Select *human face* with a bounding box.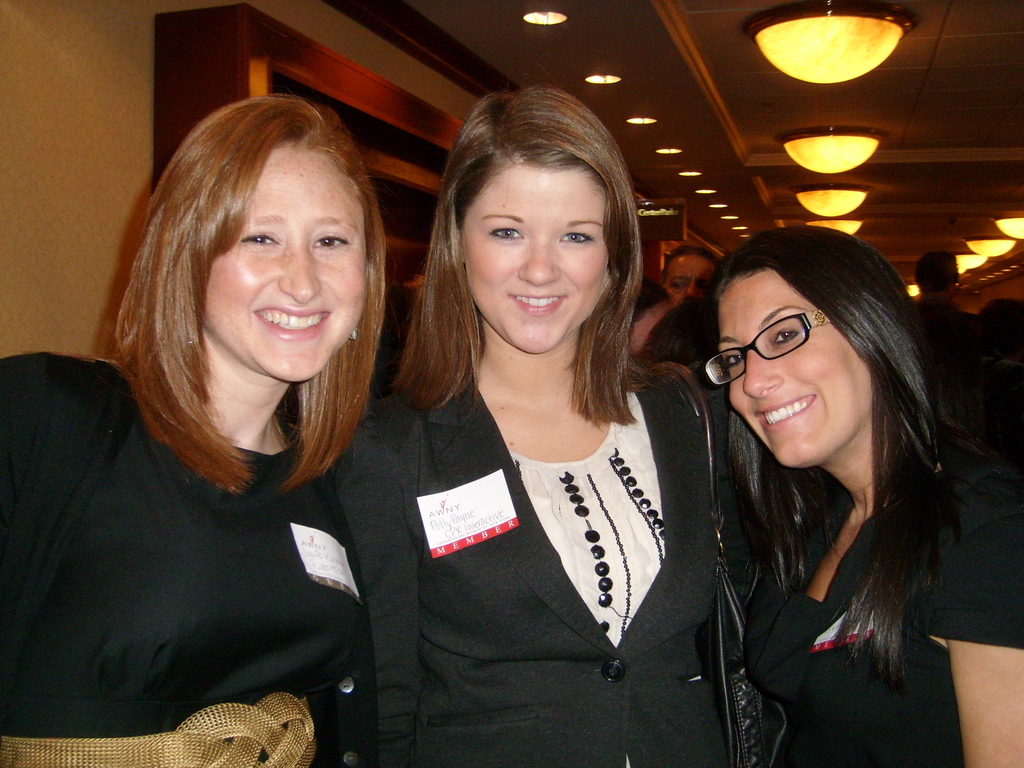
box(456, 163, 607, 352).
